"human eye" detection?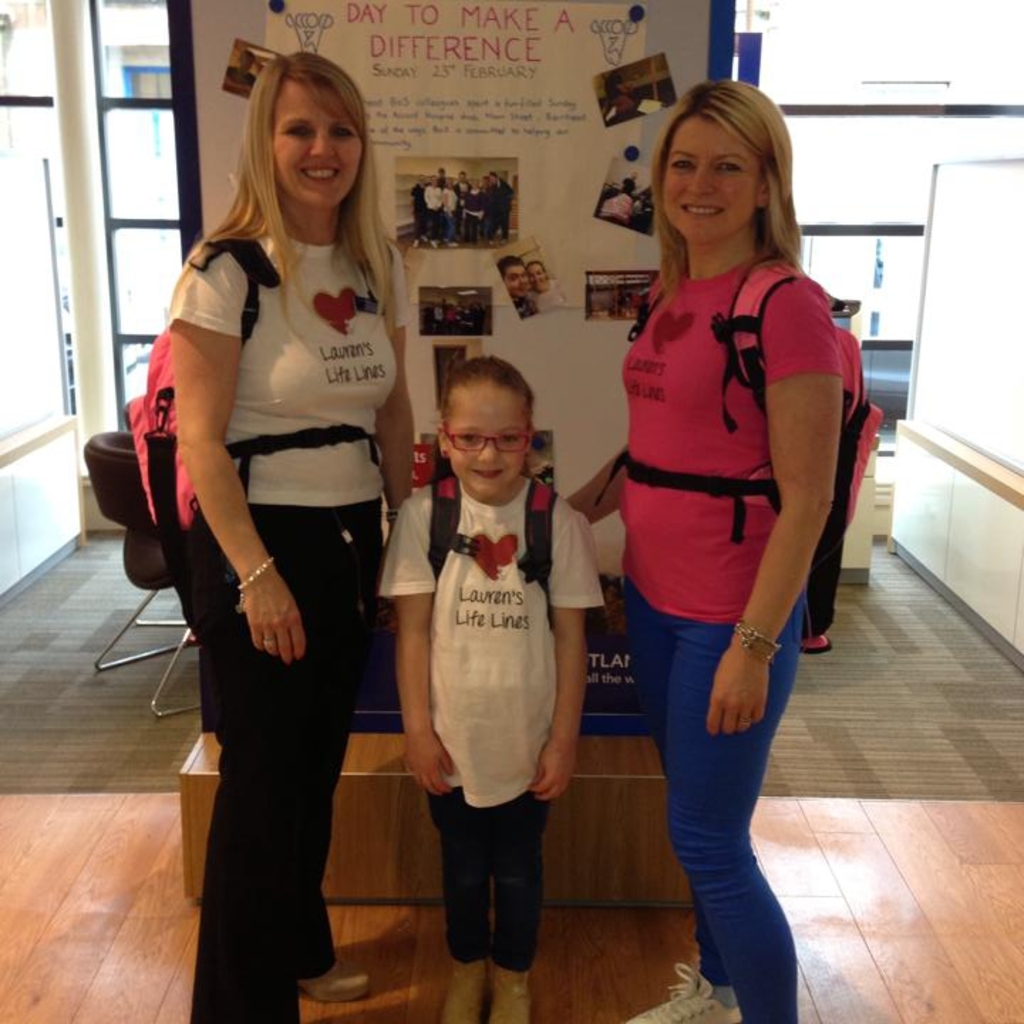
BBox(455, 431, 479, 445)
